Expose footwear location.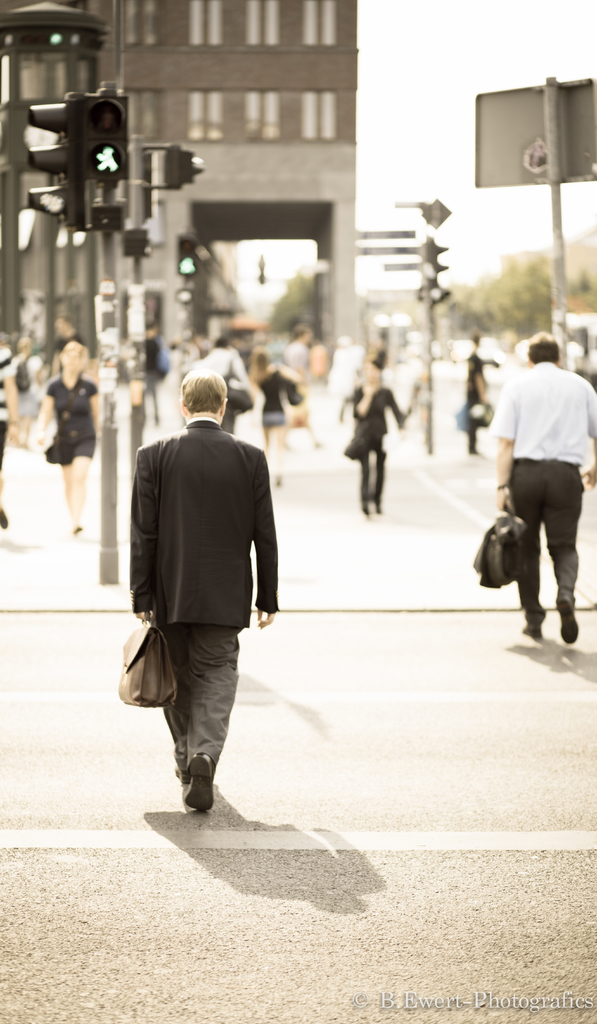
Exposed at [169,759,223,821].
